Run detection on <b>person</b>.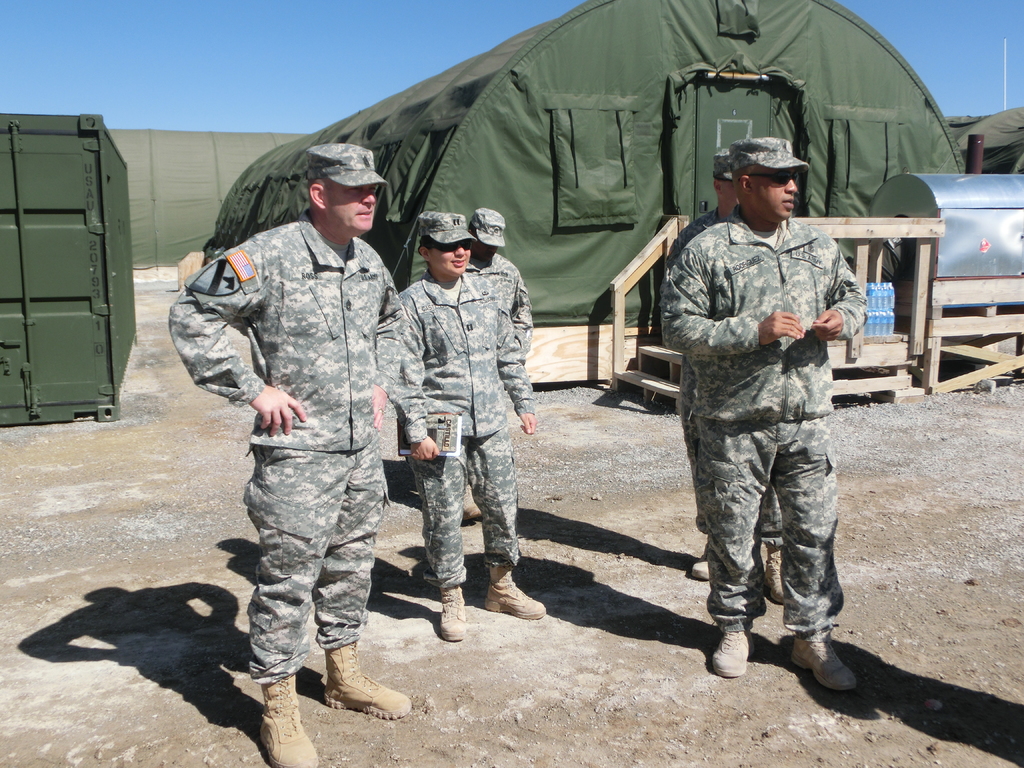
Result: (left=394, top=212, right=539, bottom=523).
